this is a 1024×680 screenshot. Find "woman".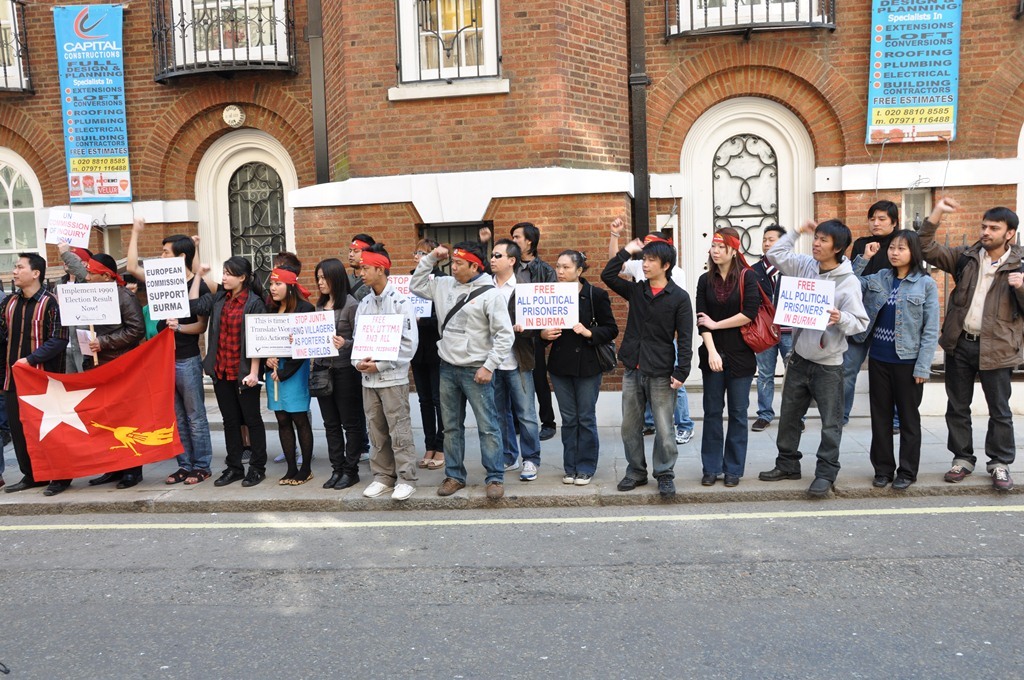
Bounding box: x1=296, y1=257, x2=354, y2=487.
